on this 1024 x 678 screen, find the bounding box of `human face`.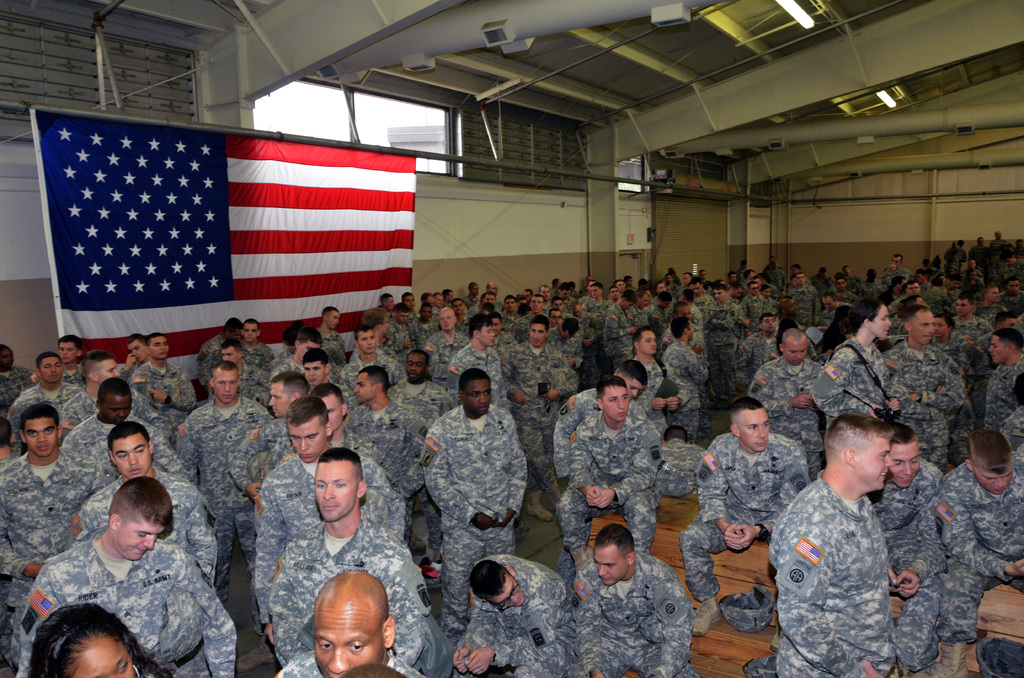
Bounding box: [left=446, top=291, right=454, bottom=303].
